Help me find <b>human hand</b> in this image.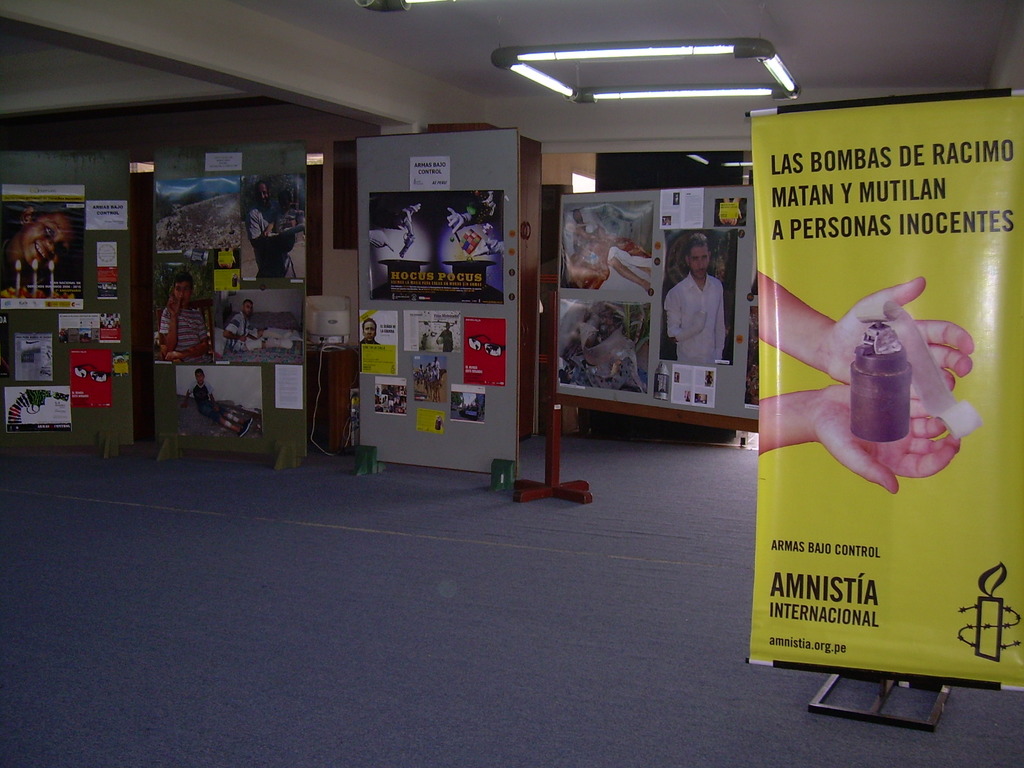
Found it: left=232, top=271, right=239, bottom=284.
